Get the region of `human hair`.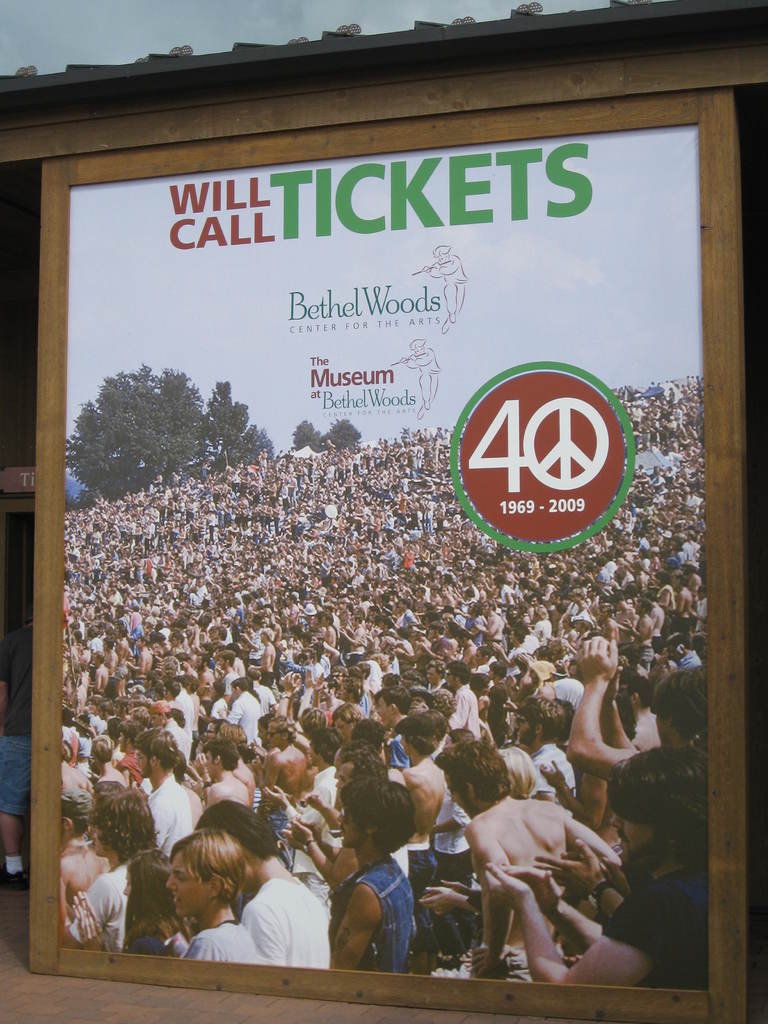
{"left": 220, "top": 721, "right": 253, "bottom": 767}.
